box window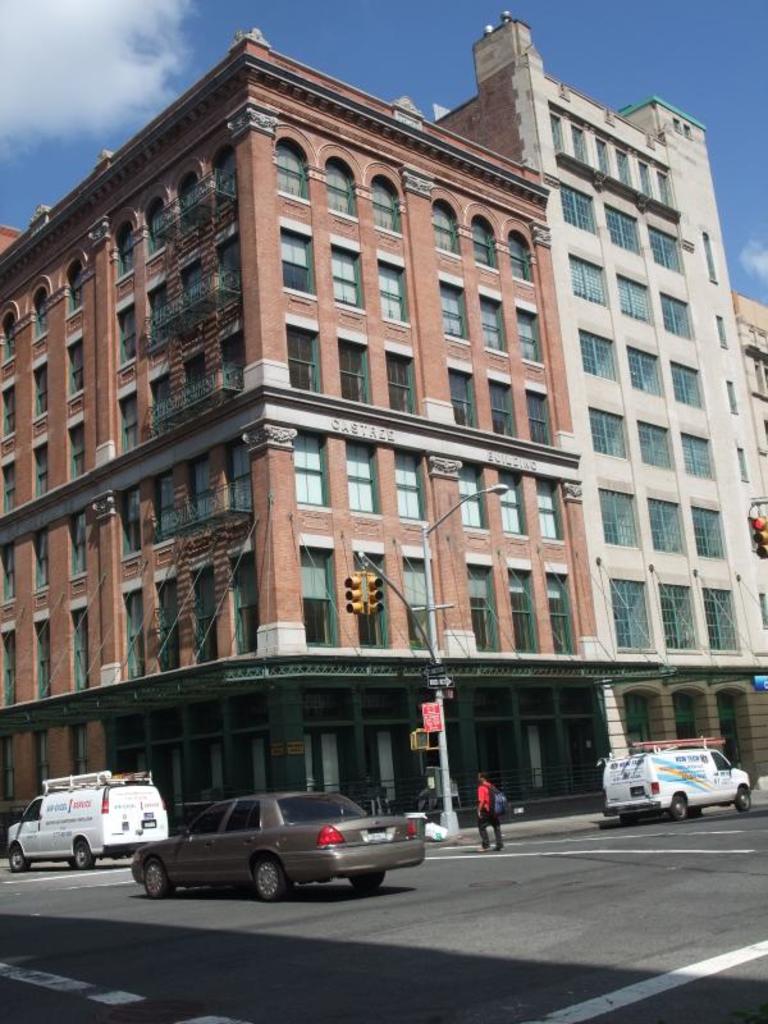
x1=321, y1=147, x2=360, y2=215
